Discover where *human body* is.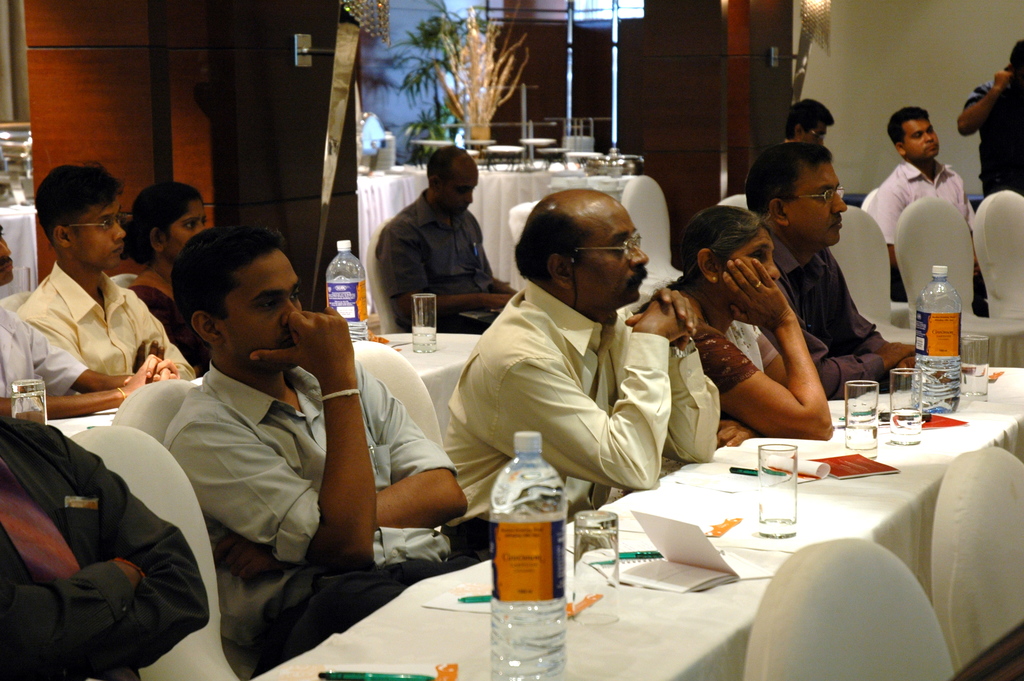
Discovered at <bbox>377, 192, 518, 334</bbox>.
